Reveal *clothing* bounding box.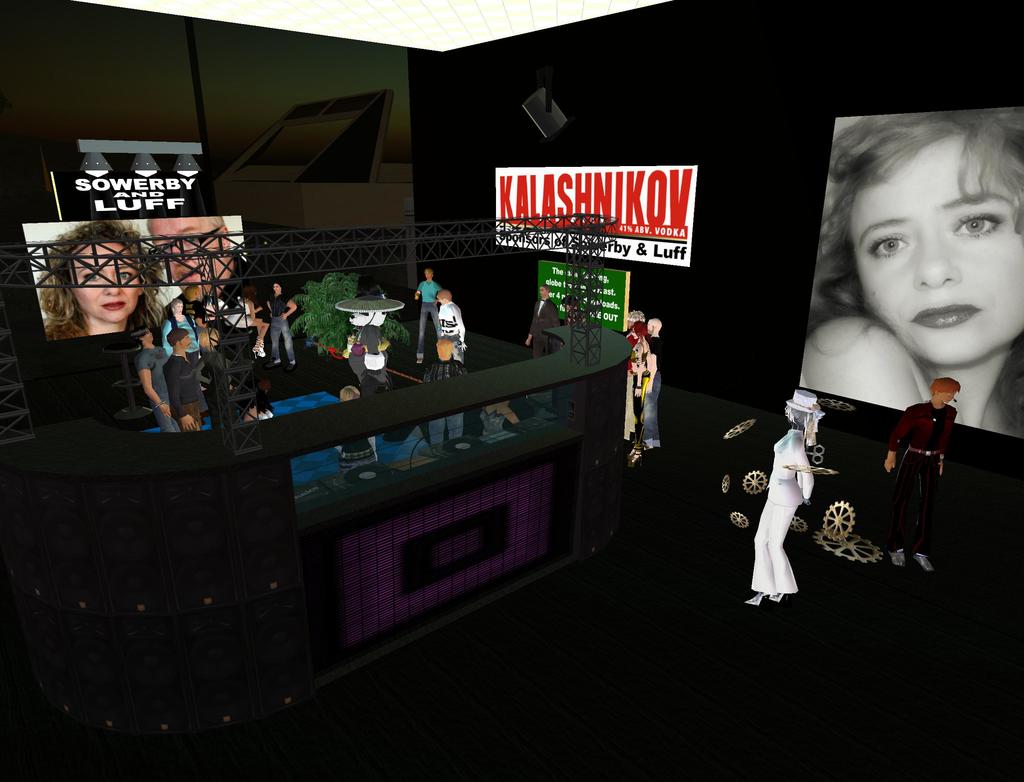
Revealed: (630,342,649,440).
